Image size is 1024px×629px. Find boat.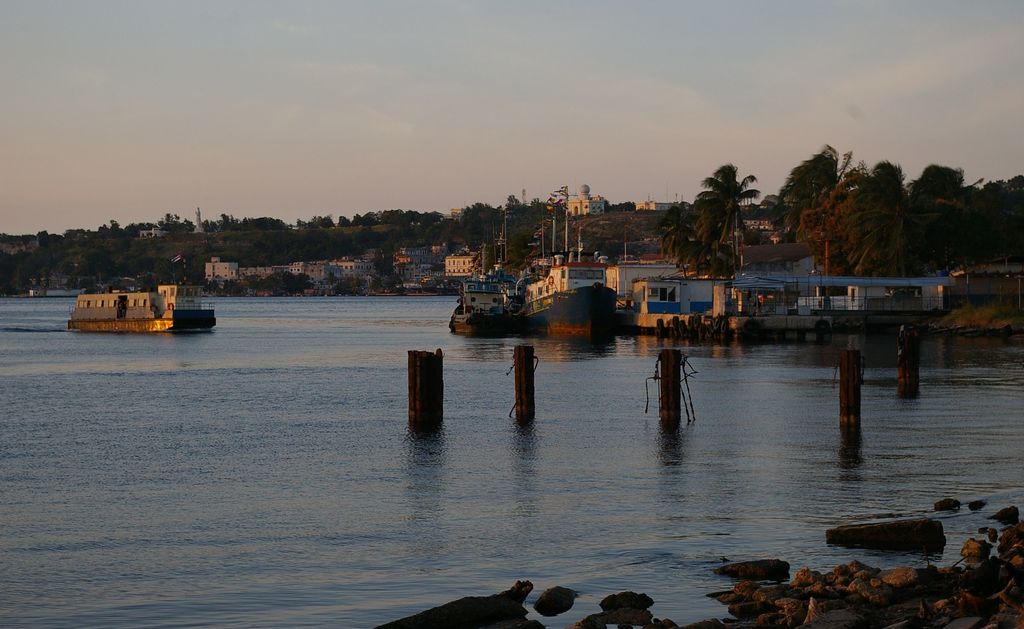
box=[447, 281, 513, 341].
